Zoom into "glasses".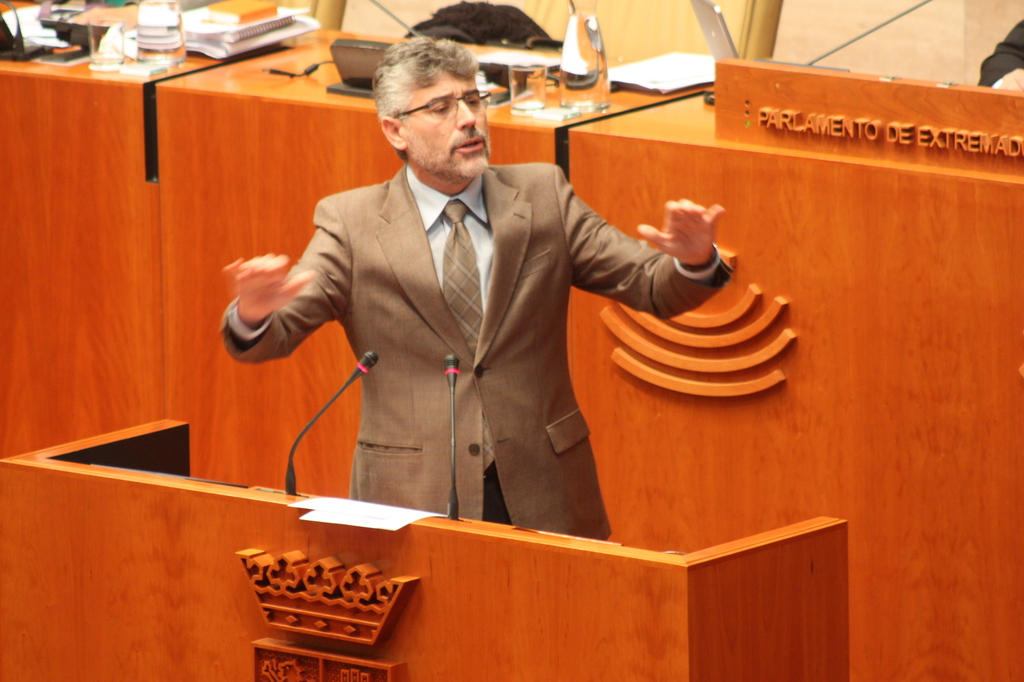
Zoom target: 375 84 494 124.
